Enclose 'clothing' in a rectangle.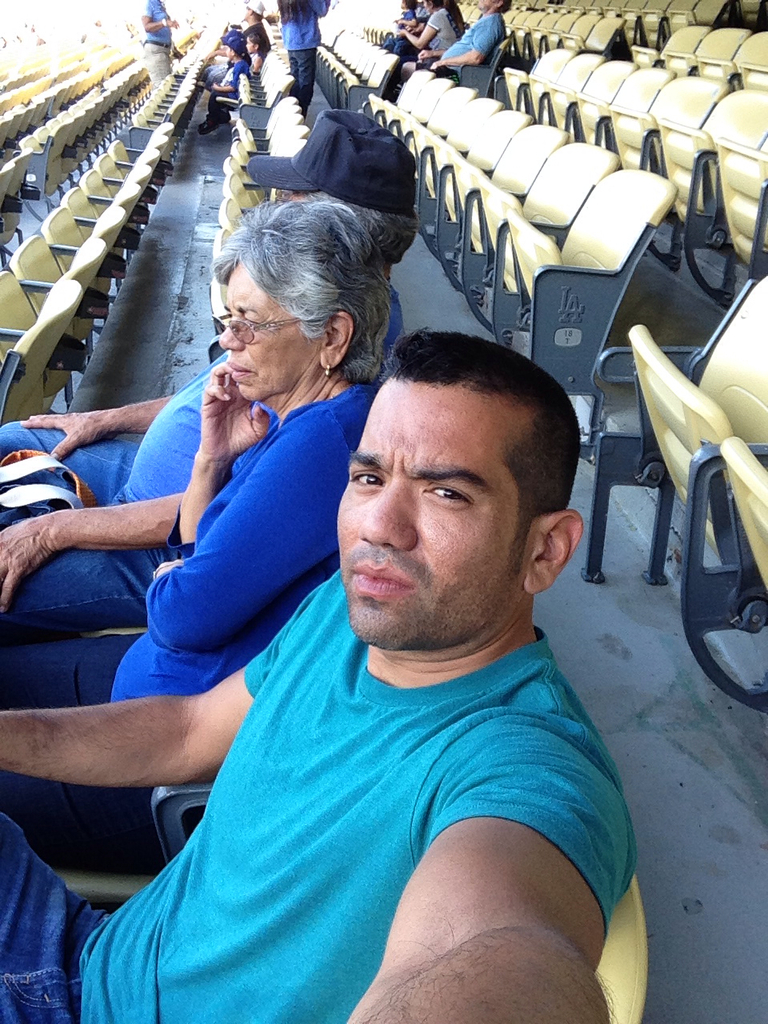
[0, 278, 412, 646].
